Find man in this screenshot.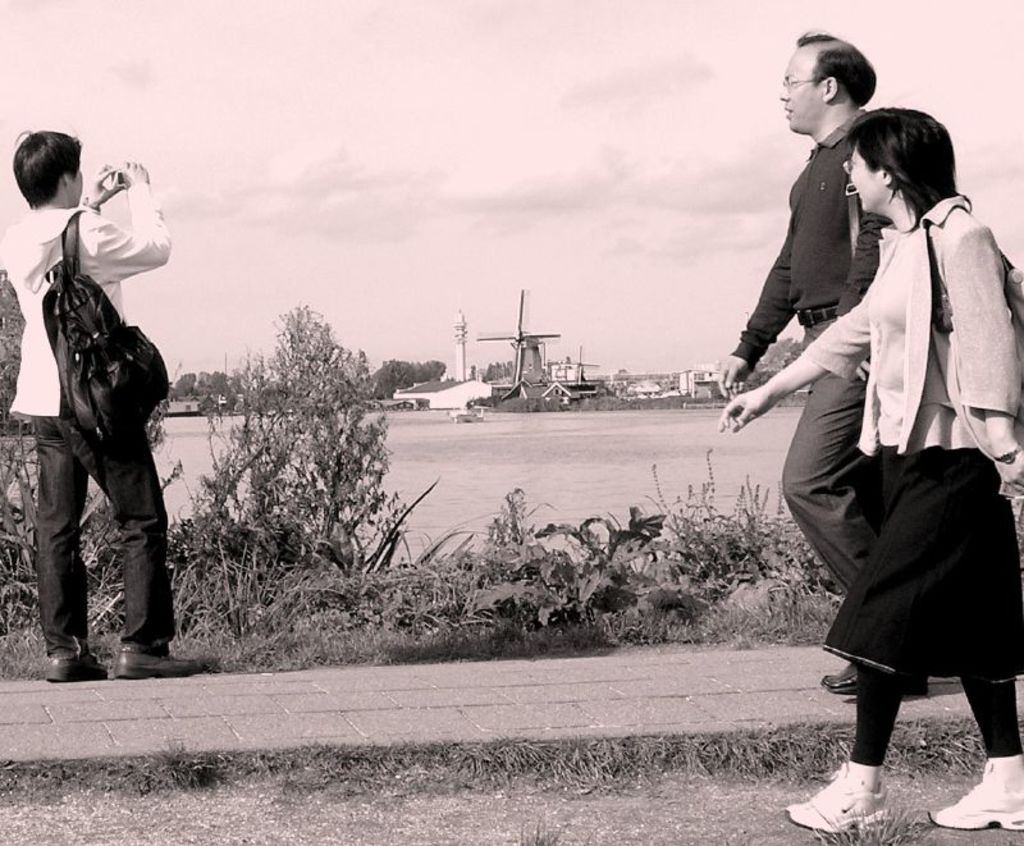
The bounding box for man is (x1=36, y1=120, x2=187, y2=699).
